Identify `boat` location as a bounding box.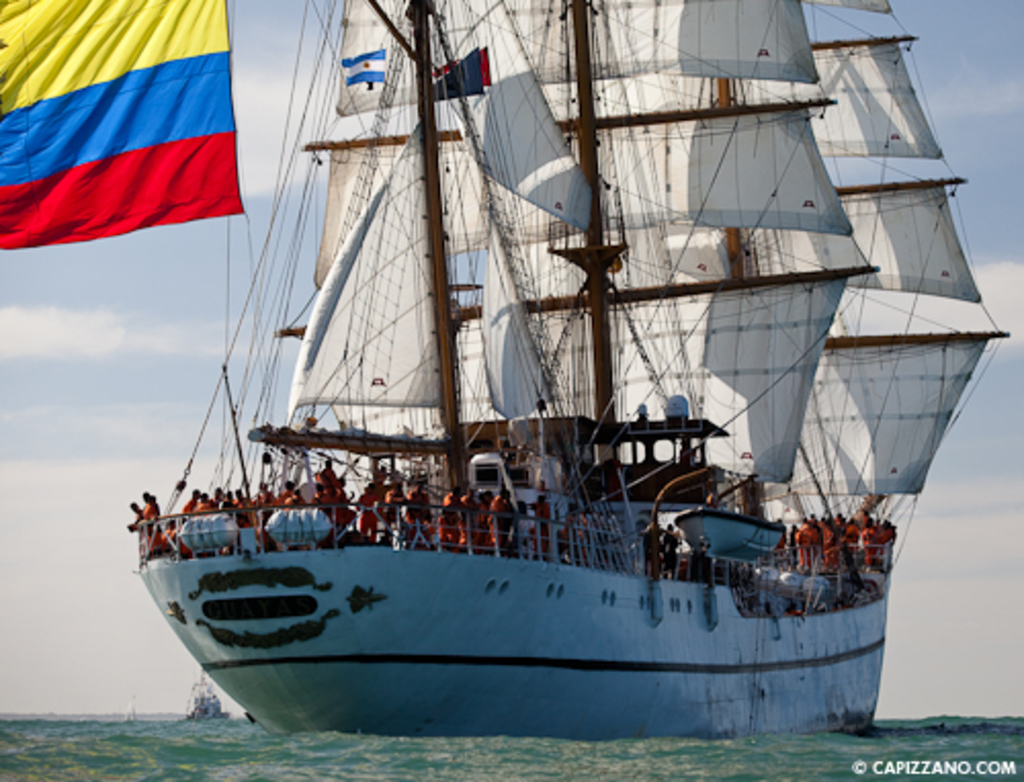
BBox(184, 665, 240, 719).
